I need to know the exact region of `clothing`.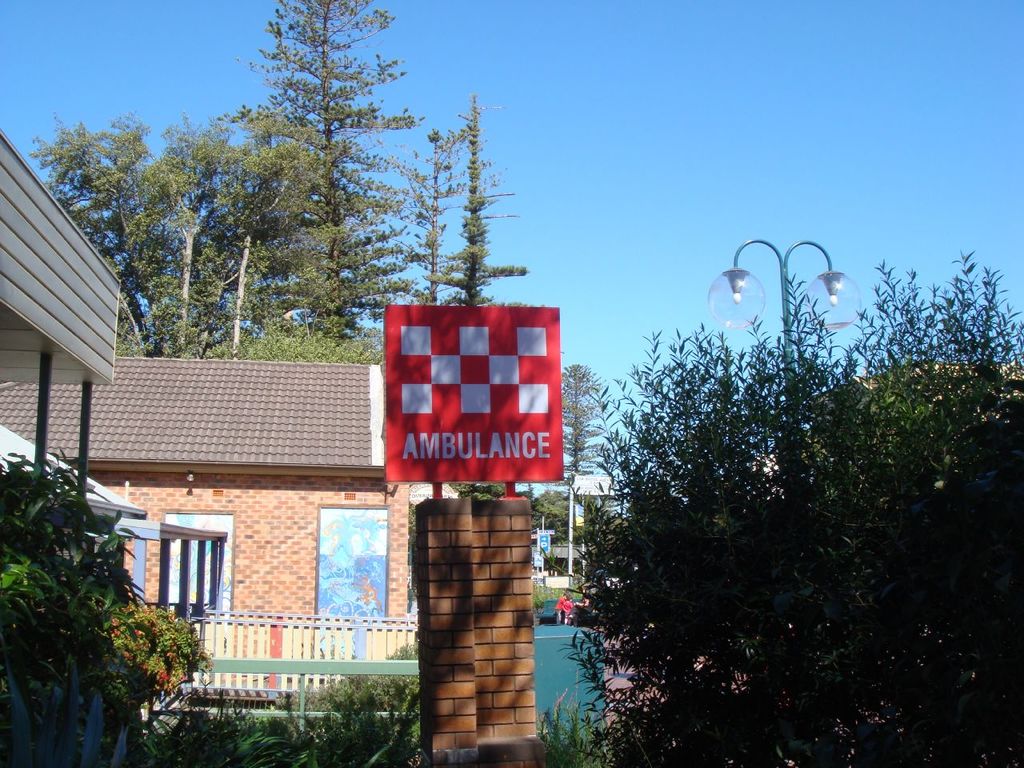
Region: select_region(554, 599, 562, 632).
